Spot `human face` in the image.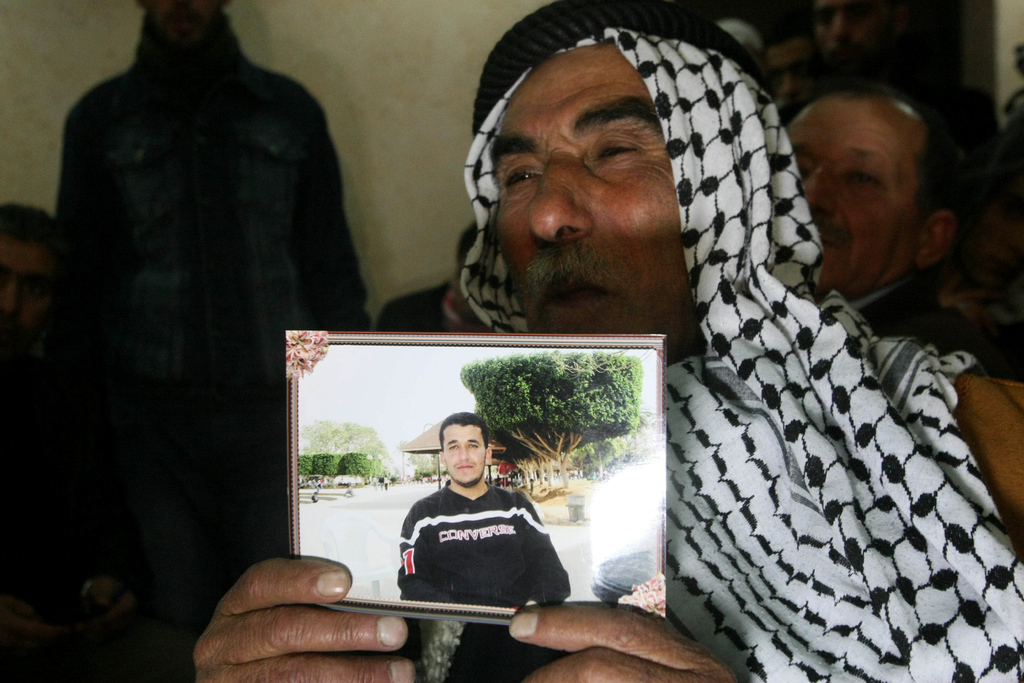
`human face` found at detection(792, 96, 916, 295).
